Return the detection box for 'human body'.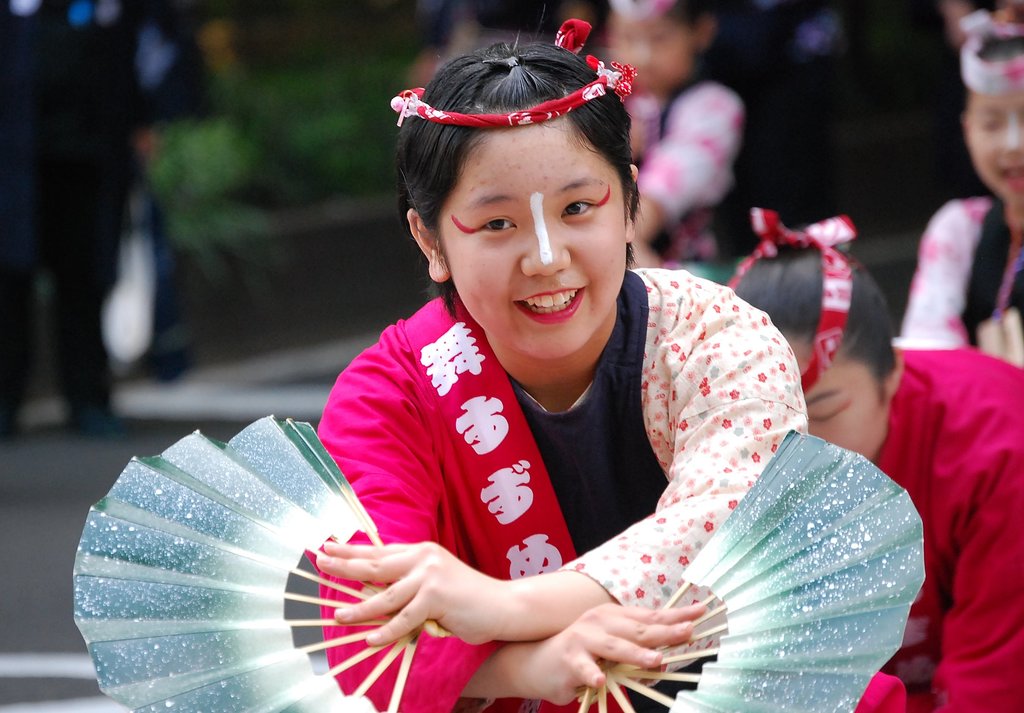
select_region(309, 105, 804, 709).
